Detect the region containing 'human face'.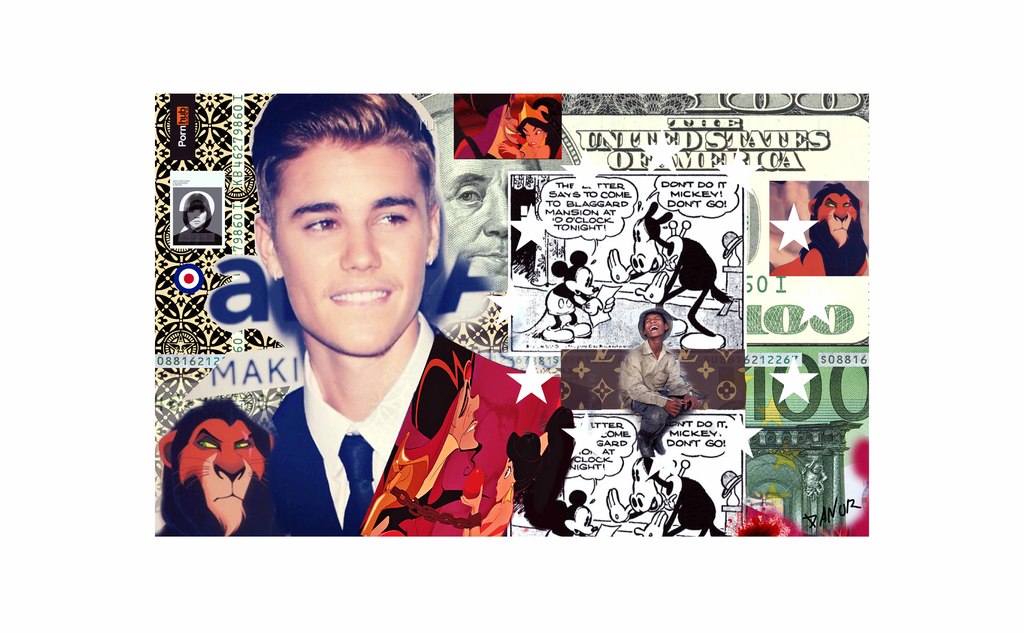
Rect(521, 122, 543, 148).
